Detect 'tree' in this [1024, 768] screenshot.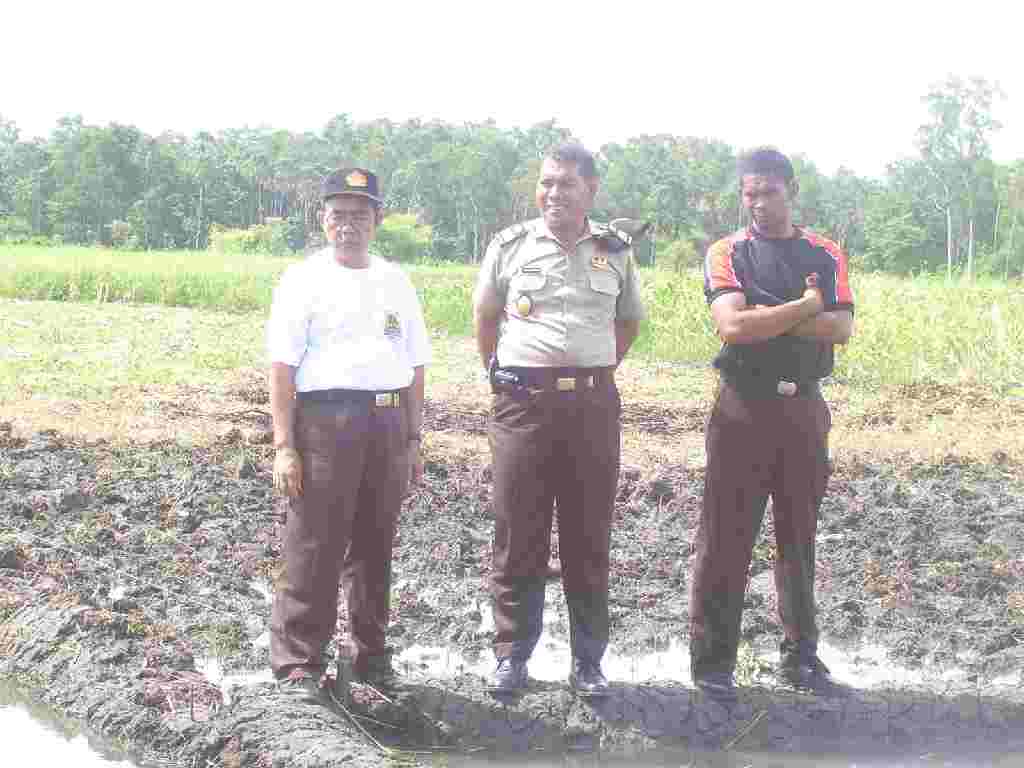
Detection: <box>503,121,567,223</box>.
